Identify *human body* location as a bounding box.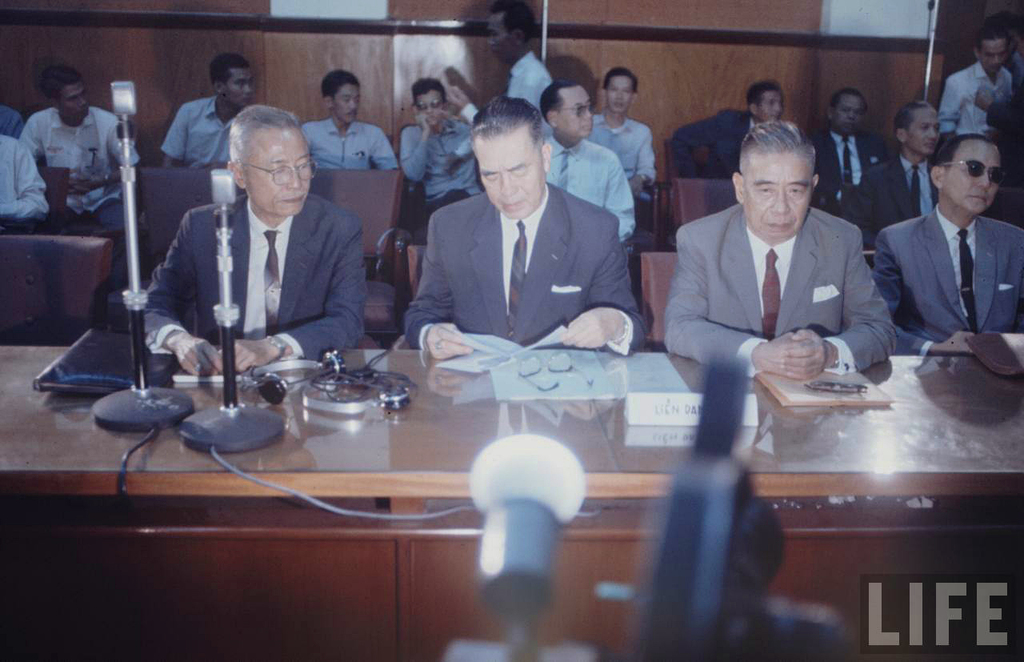
detection(18, 65, 138, 280).
